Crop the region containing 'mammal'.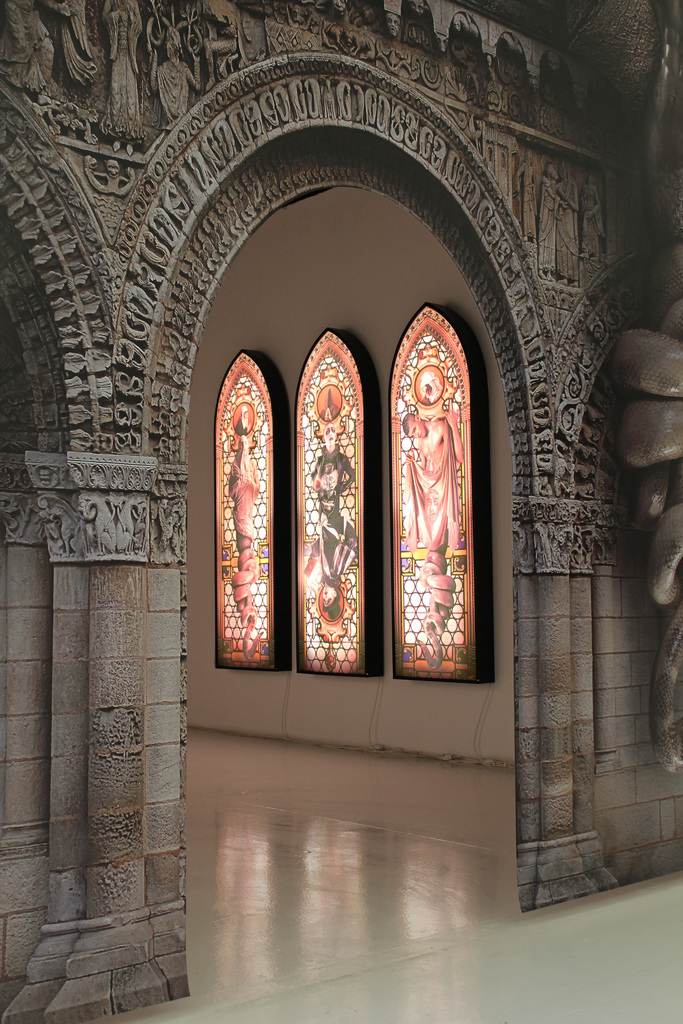
Crop region: [x1=226, y1=436, x2=257, y2=647].
